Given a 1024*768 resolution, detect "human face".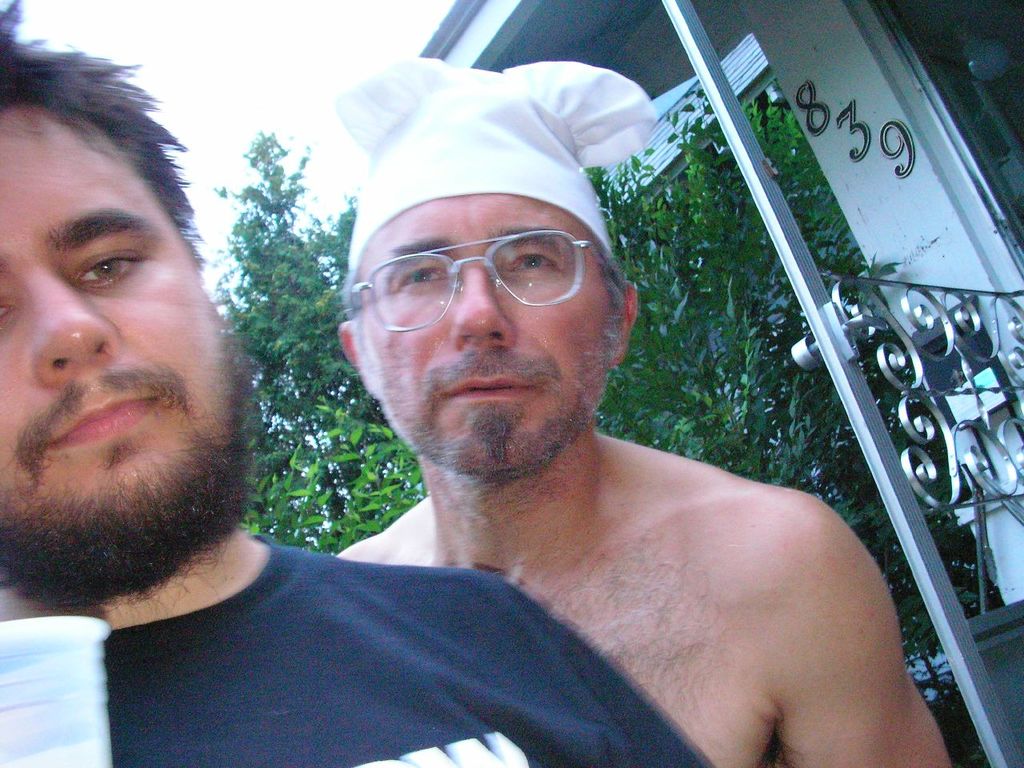
357,194,625,466.
